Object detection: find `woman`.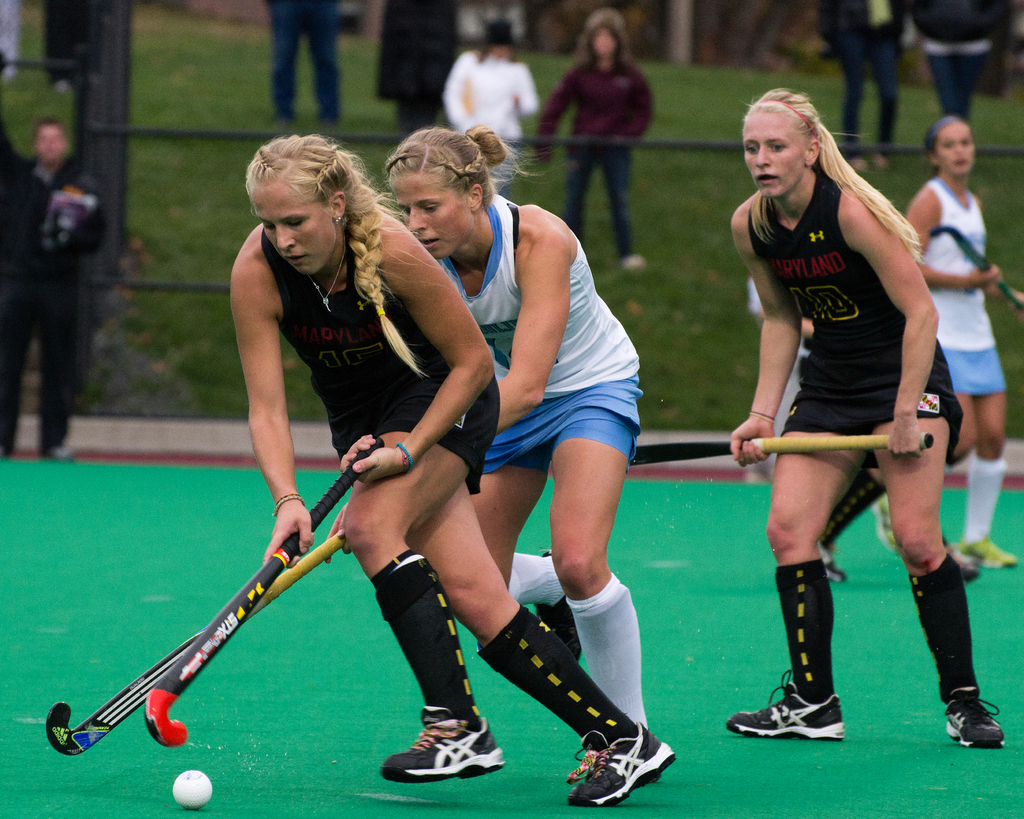
<box>221,134,673,808</box>.
